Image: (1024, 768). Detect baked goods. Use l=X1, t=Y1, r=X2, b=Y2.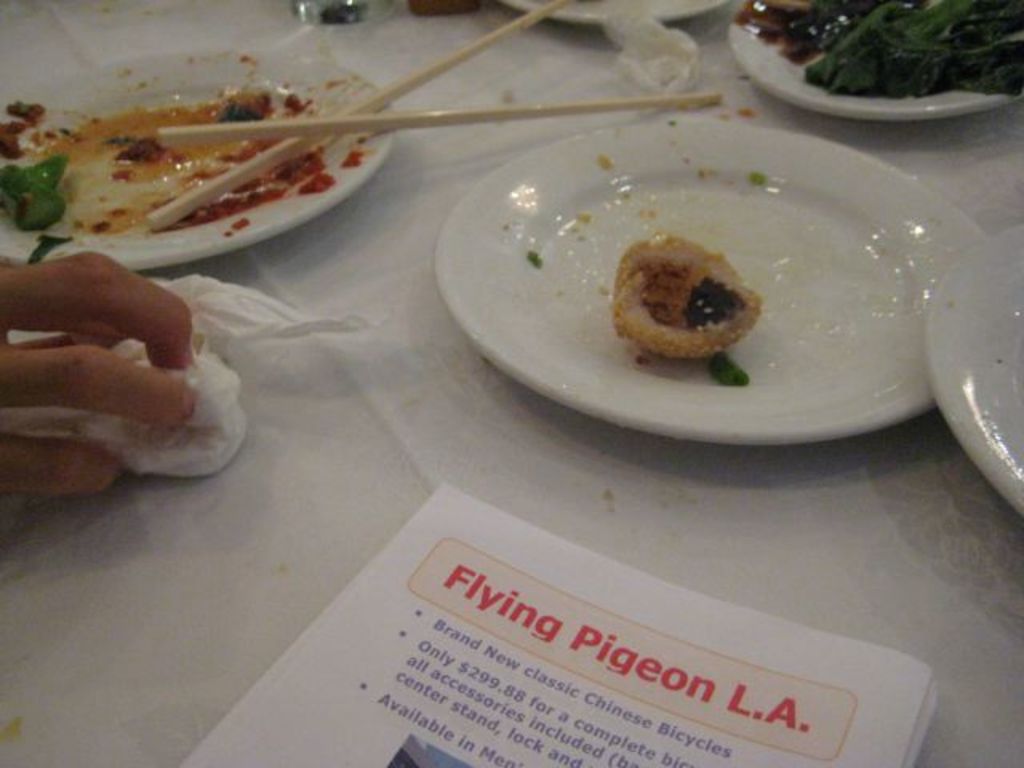
l=611, t=234, r=762, b=357.
